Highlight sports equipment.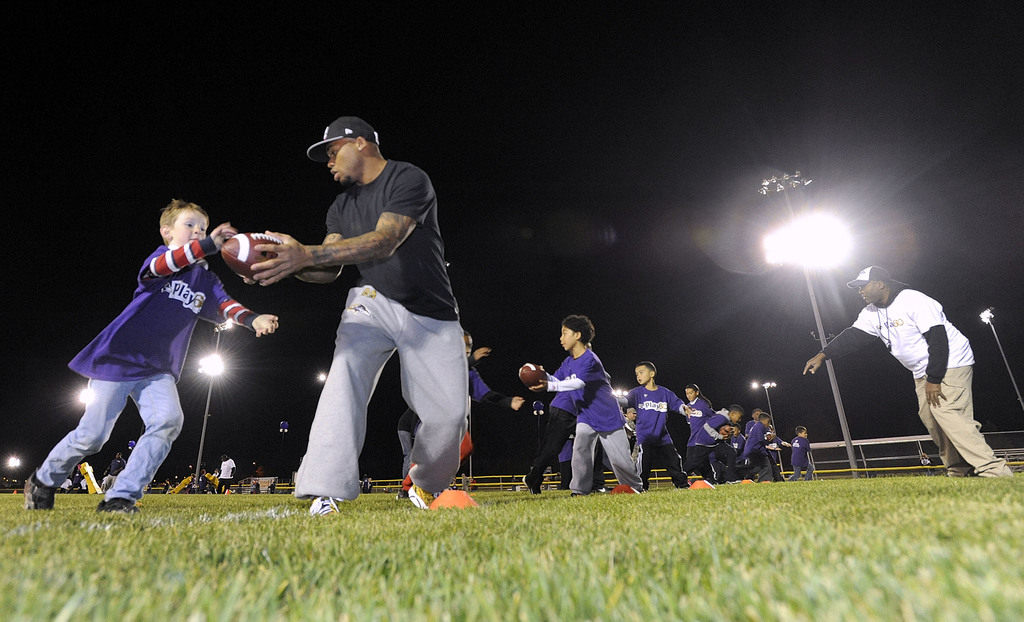
Highlighted region: (717,423,735,436).
